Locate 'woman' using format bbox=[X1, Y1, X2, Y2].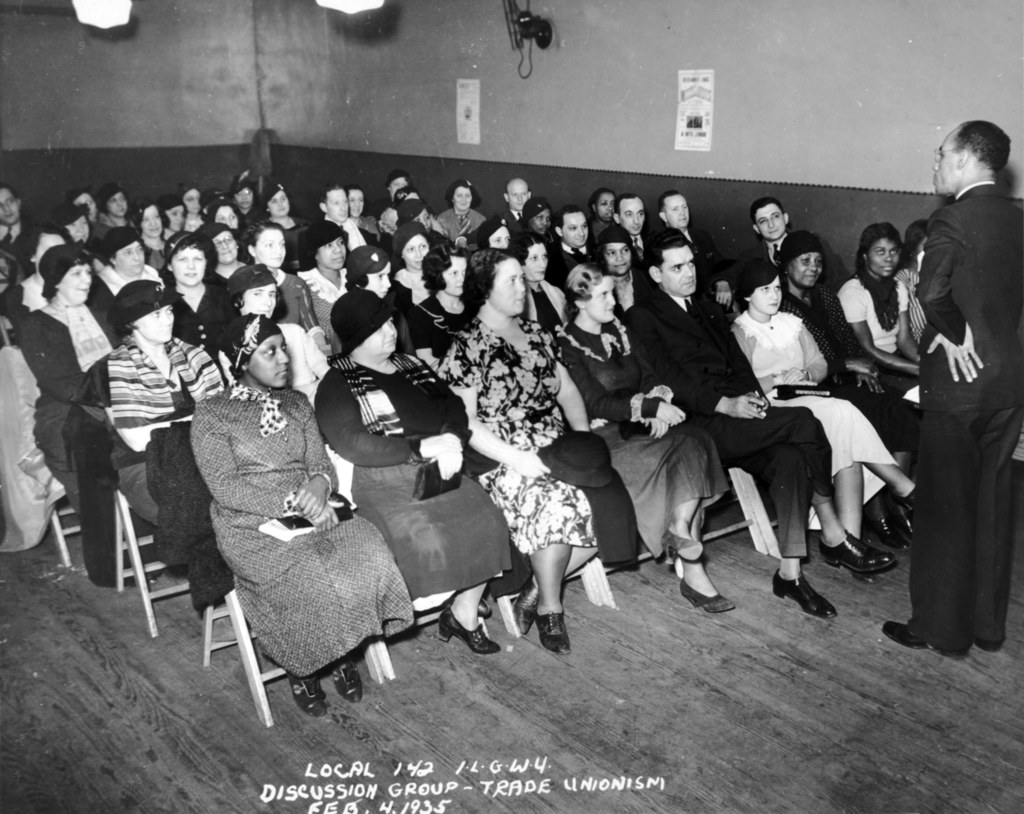
bbox=[228, 175, 261, 218].
